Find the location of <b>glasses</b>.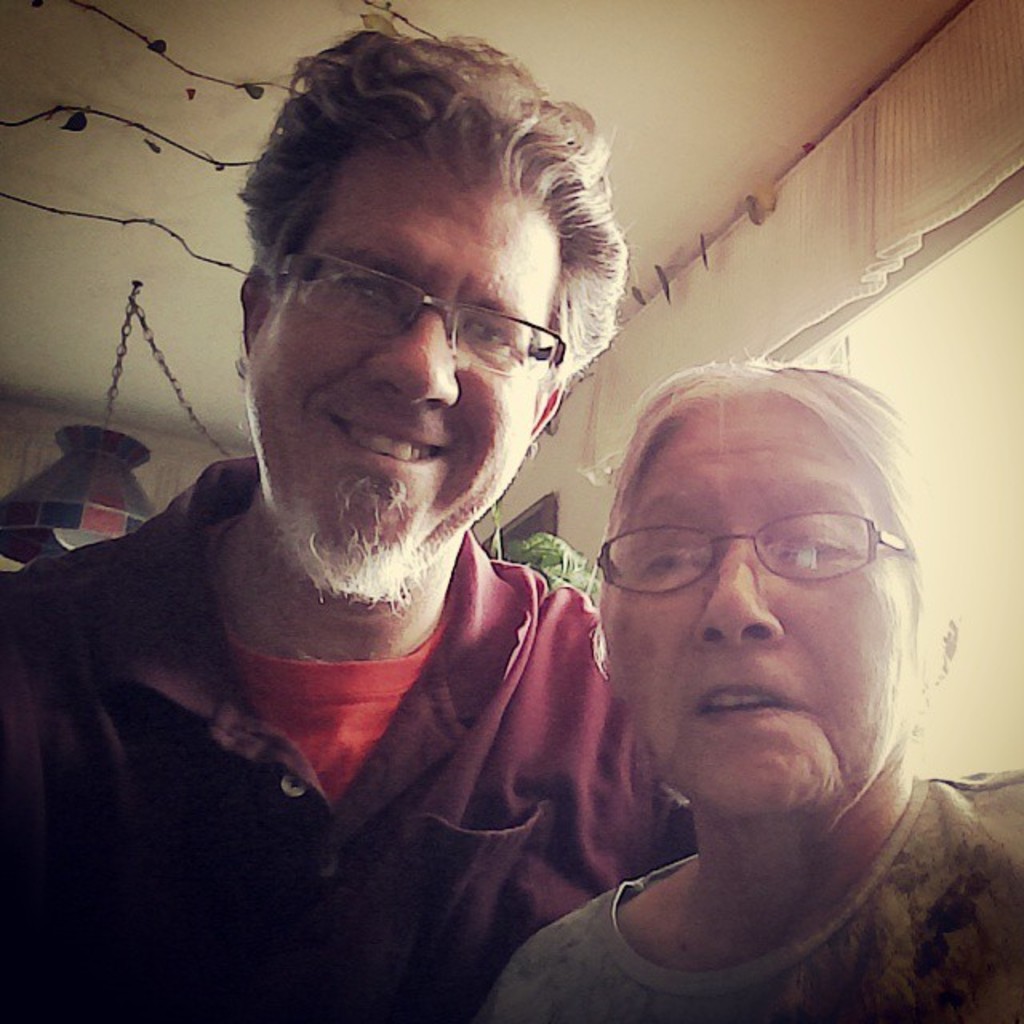
Location: pyautogui.locateOnScreen(592, 502, 915, 598).
